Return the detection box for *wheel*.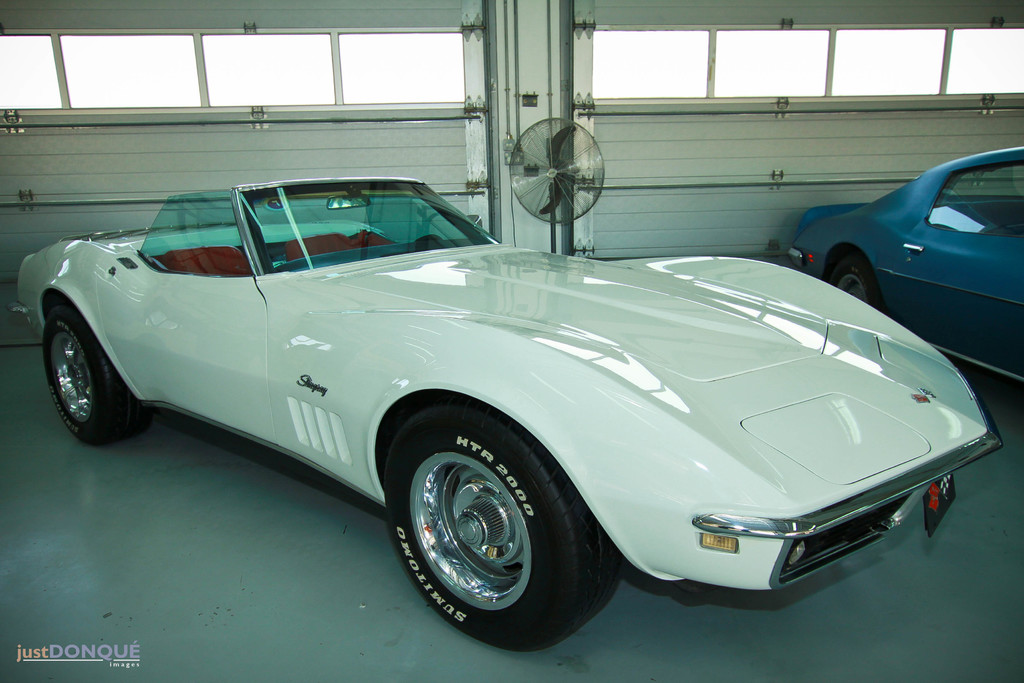
x1=38 y1=309 x2=156 y2=441.
